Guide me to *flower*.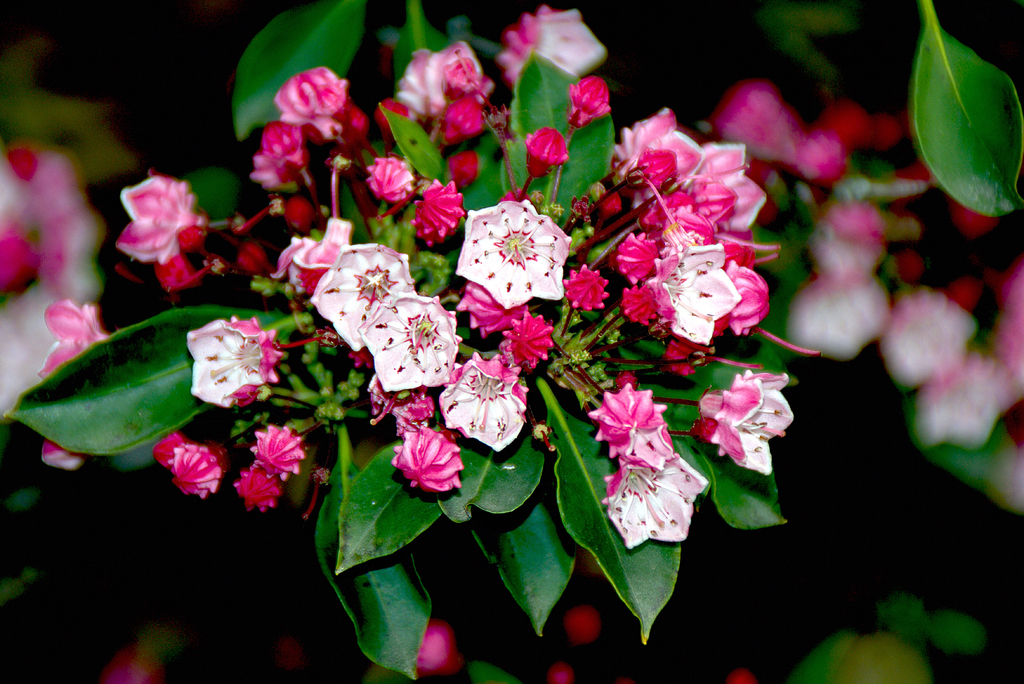
Guidance: 105, 649, 163, 683.
